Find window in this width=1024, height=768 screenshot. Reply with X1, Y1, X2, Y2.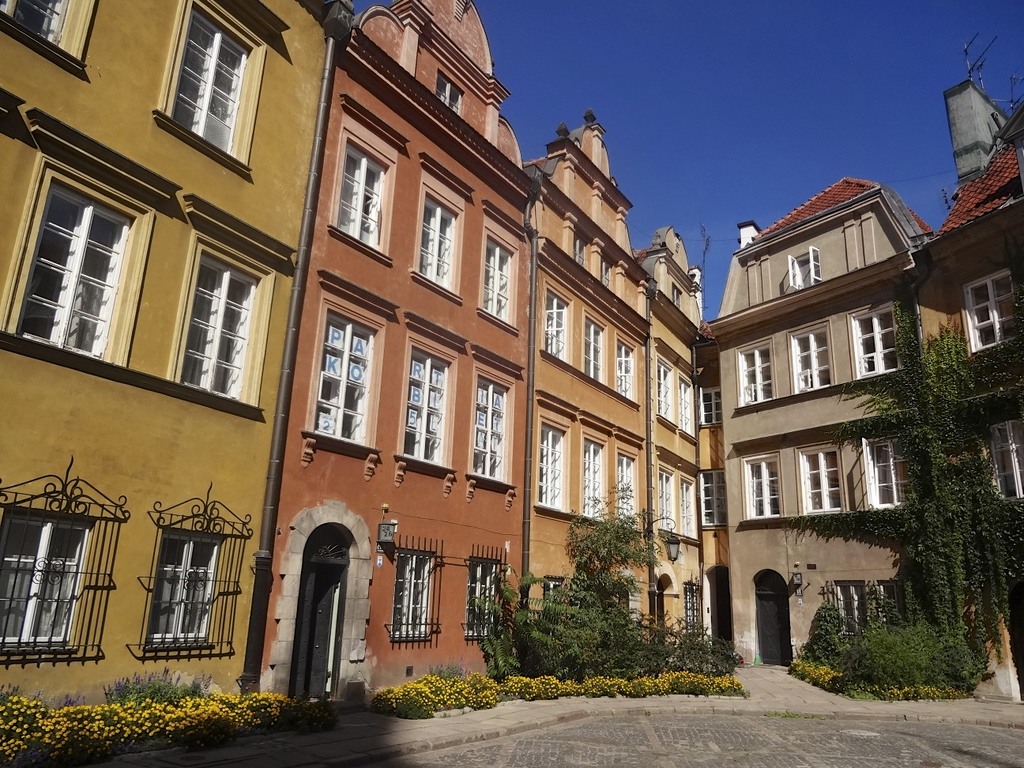
164, 0, 250, 161.
